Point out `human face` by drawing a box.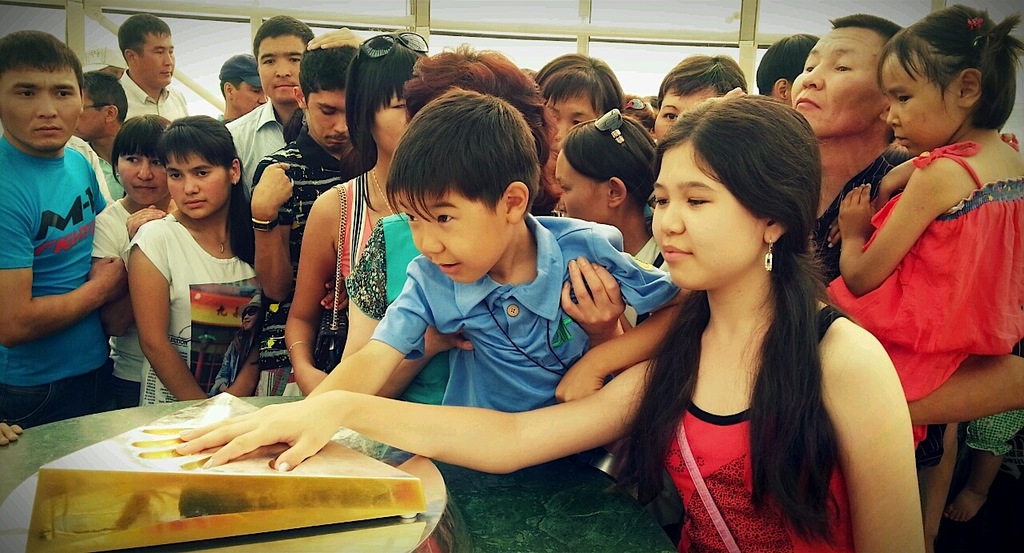
<region>890, 56, 965, 152</region>.
